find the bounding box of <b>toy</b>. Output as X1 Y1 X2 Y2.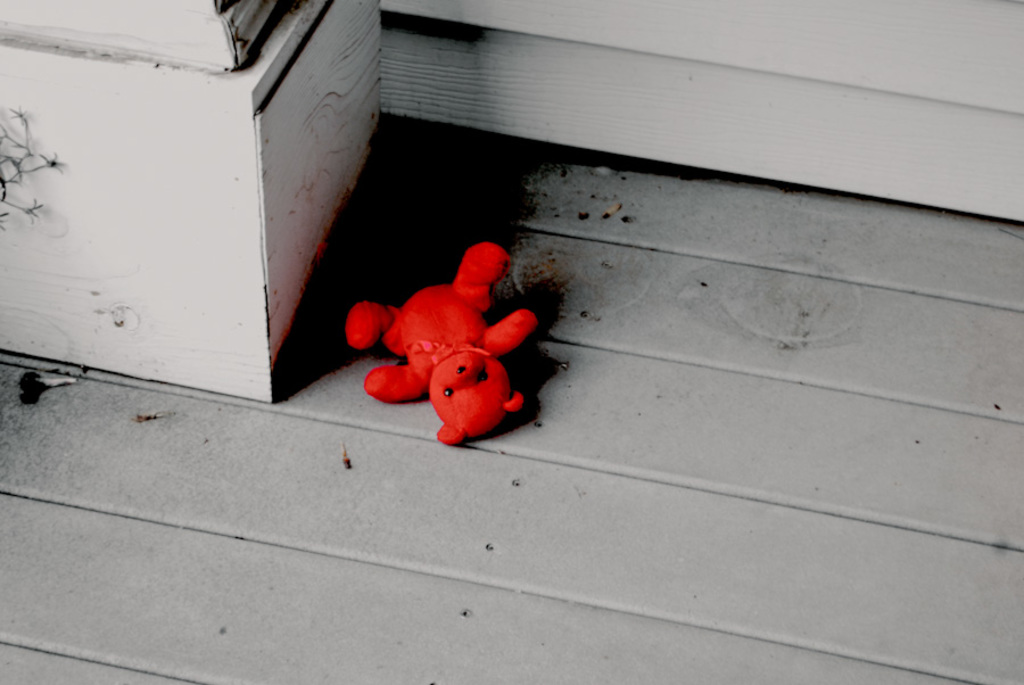
358 248 531 398.
